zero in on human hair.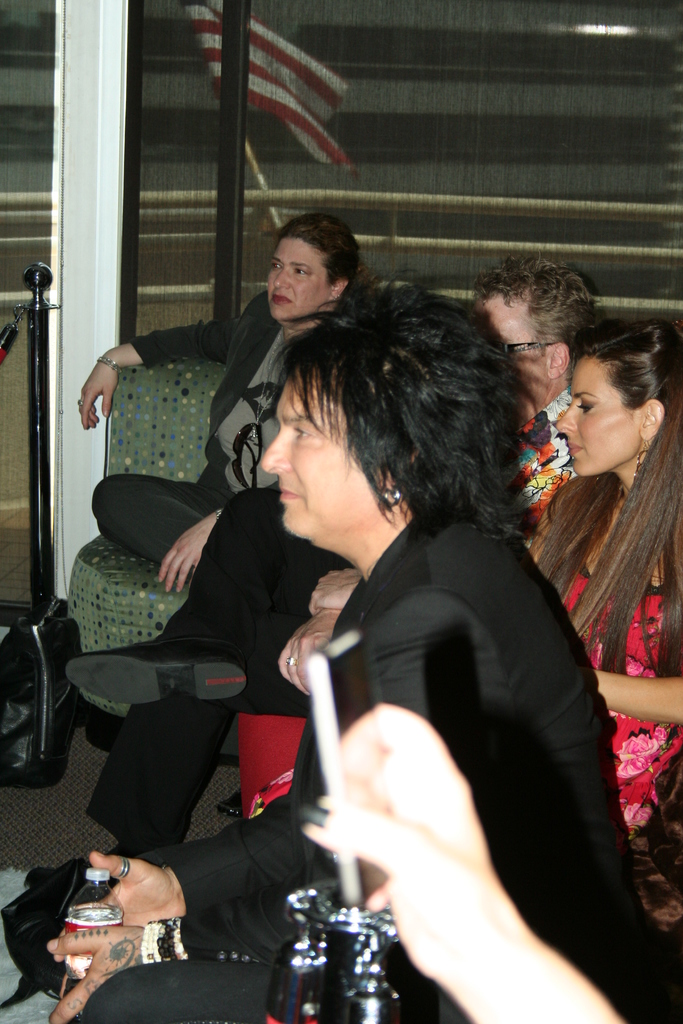
Zeroed in: crop(274, 211, 363, 289).
